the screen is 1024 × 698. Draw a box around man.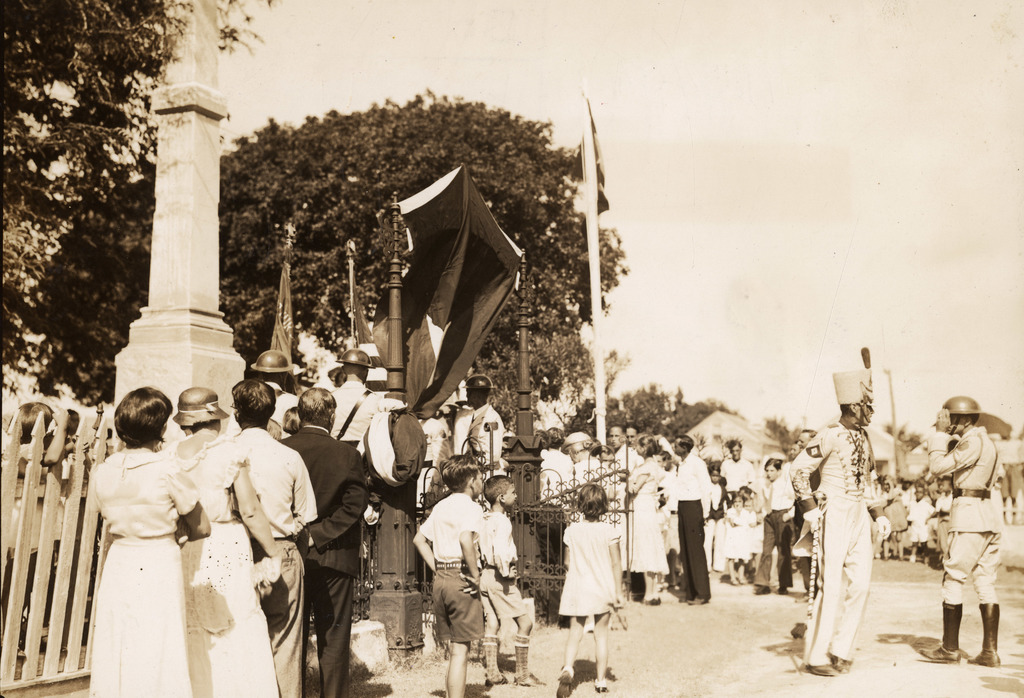
x1=785, y1=359, x2=884, y2=683.
